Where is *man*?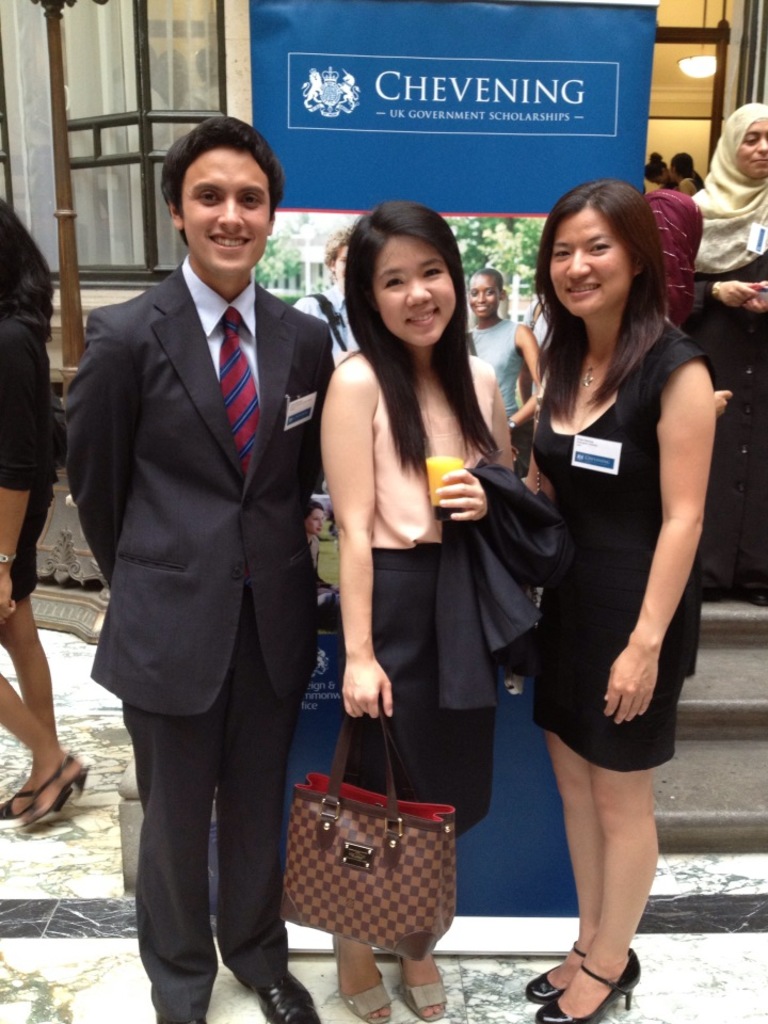
bbox=[649, 148, 662, 161].
